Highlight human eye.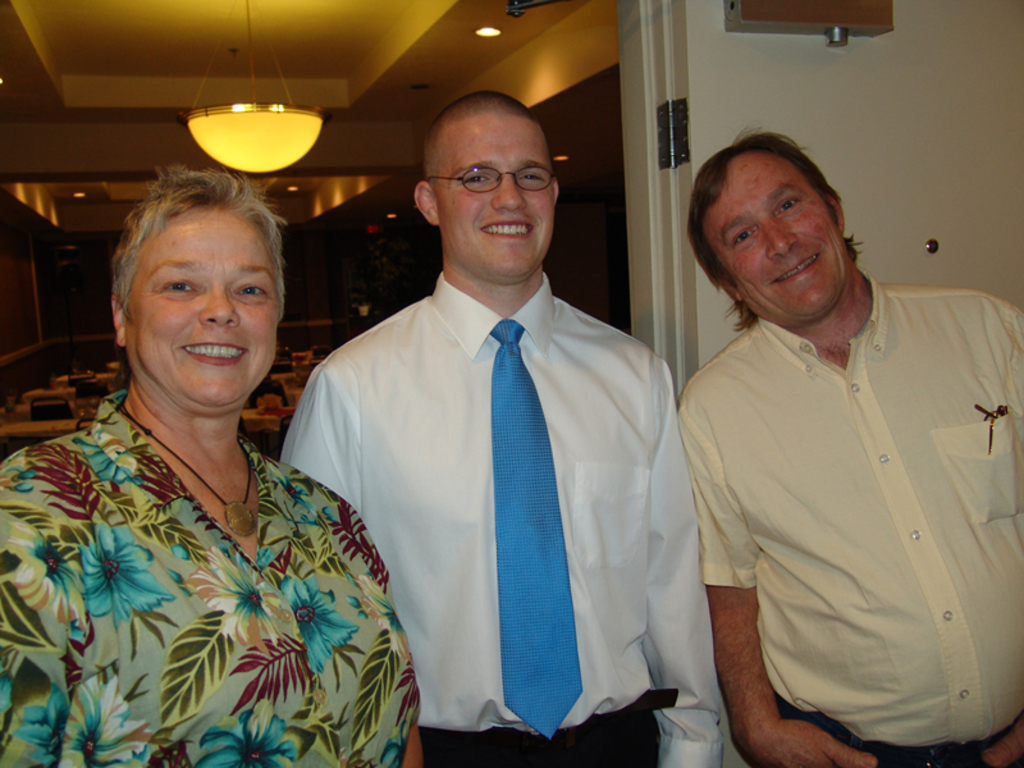
Highlighted region: 517:168:549:188.
